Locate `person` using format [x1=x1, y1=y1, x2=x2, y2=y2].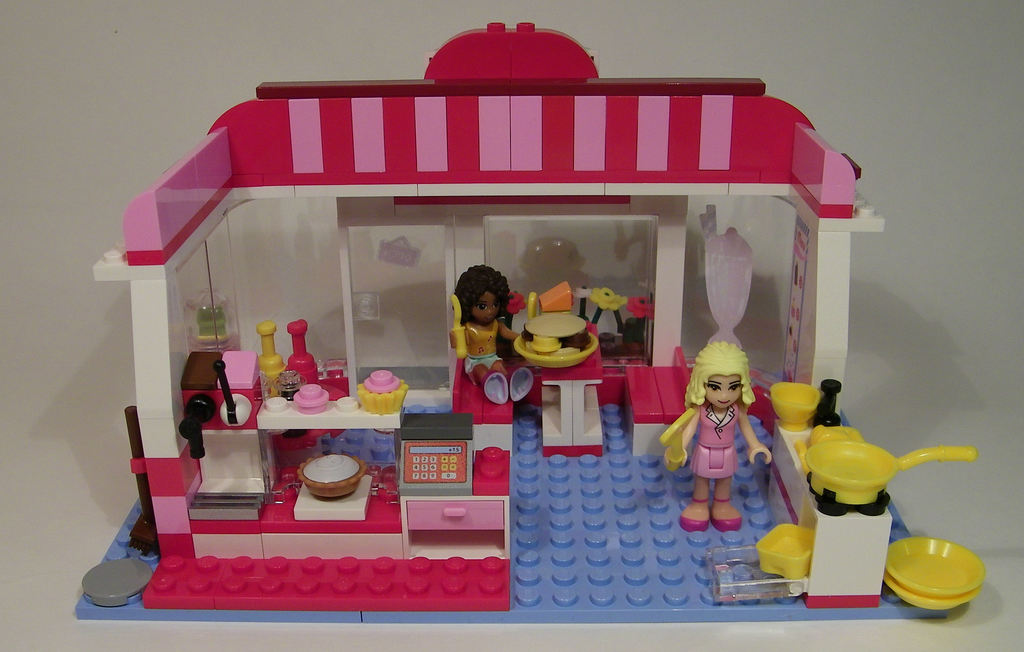
[x1=448, y1=260, x2=537, y2=407].
